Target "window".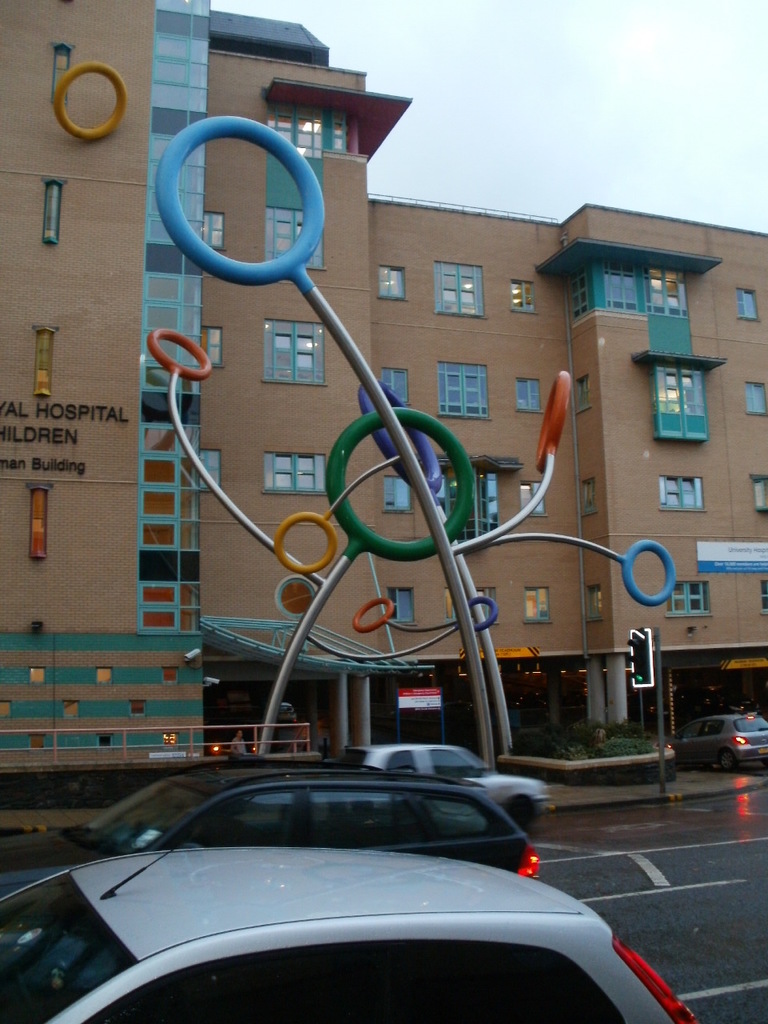
Target region: Rect(517, 378, 542, 413).
